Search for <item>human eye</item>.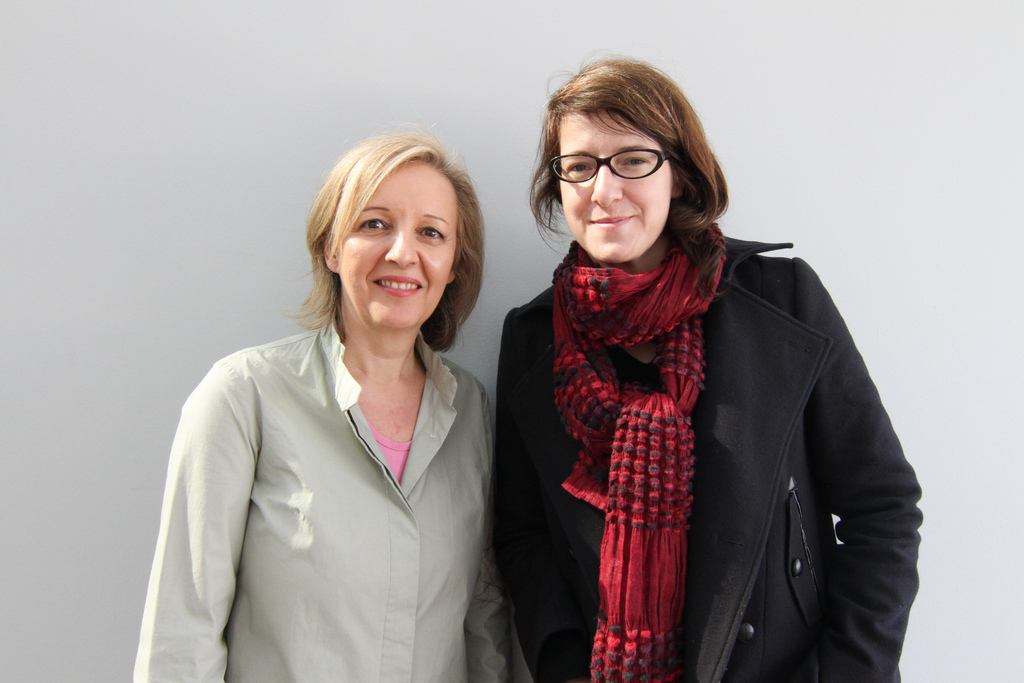
Found at x1=618, y1=152, x2=647, y2=168.
